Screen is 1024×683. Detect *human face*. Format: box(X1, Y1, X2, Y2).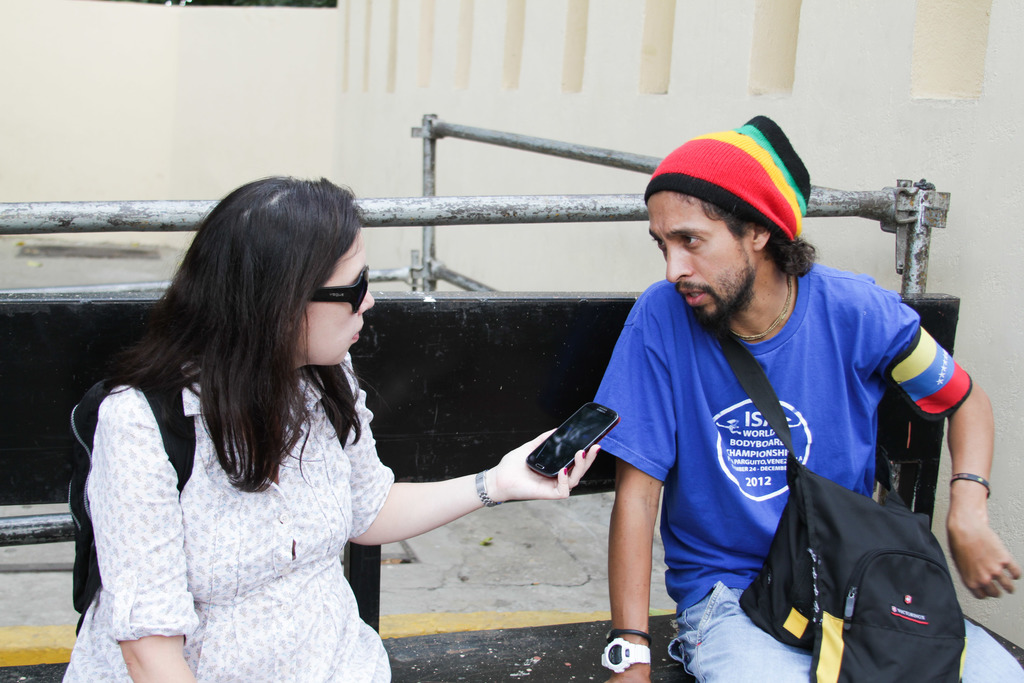
box(292, 229, 376, 365).
